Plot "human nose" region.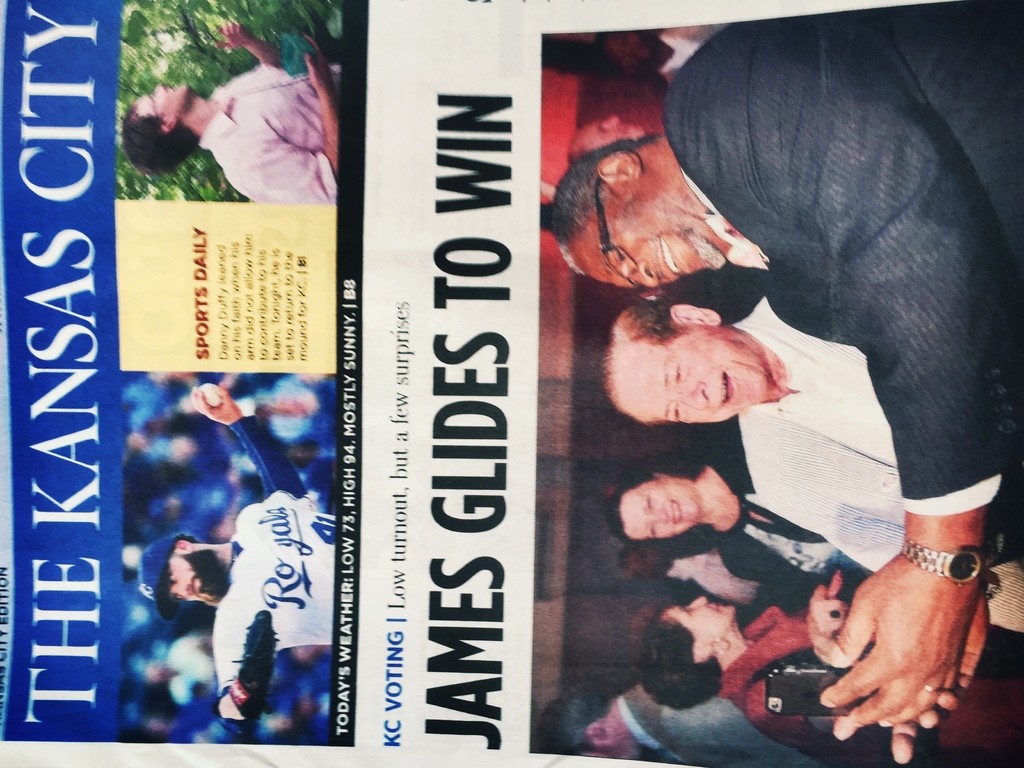
Plotted at [650,506,671,527].
